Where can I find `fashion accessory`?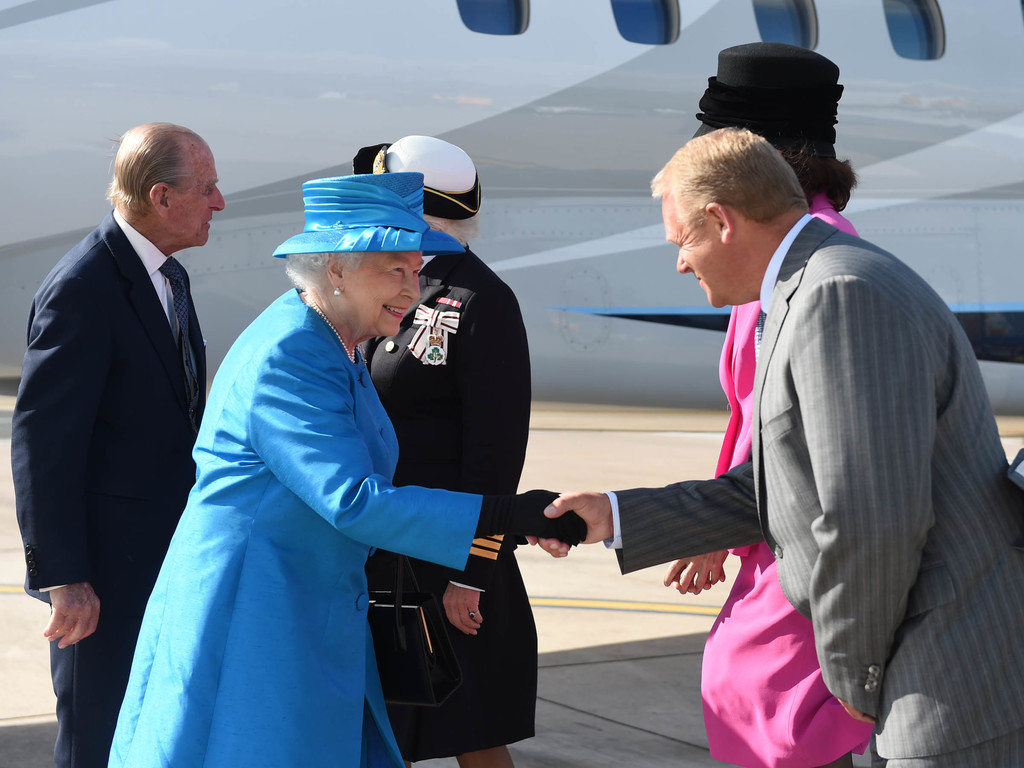
You can find it at box(330, 286, 343, 297).
